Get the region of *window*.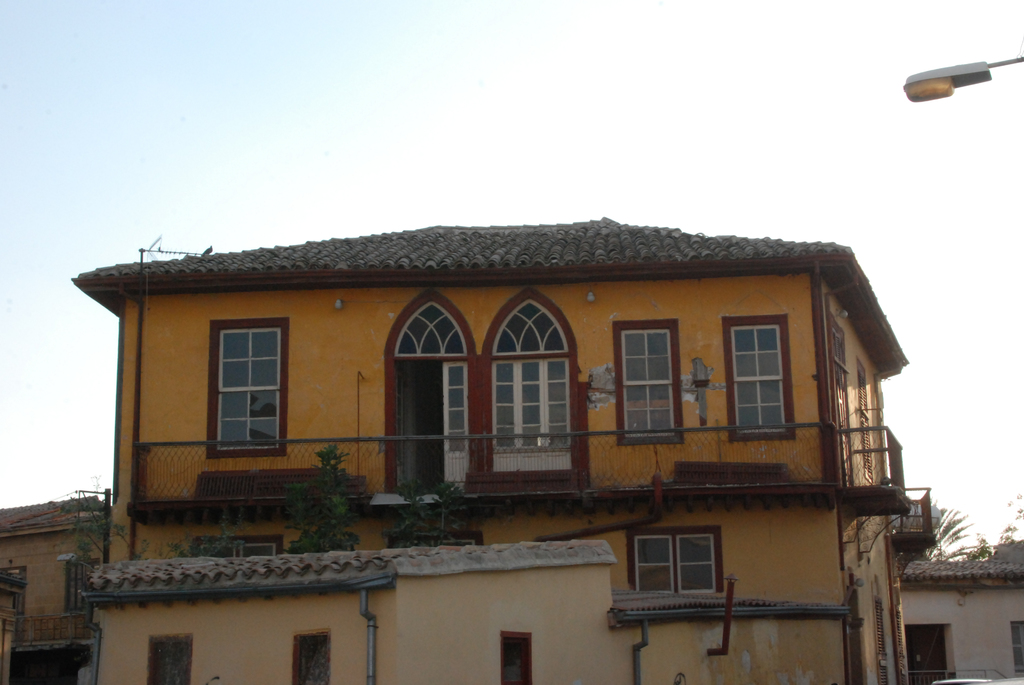
(1004, 620, 1023, 681).
